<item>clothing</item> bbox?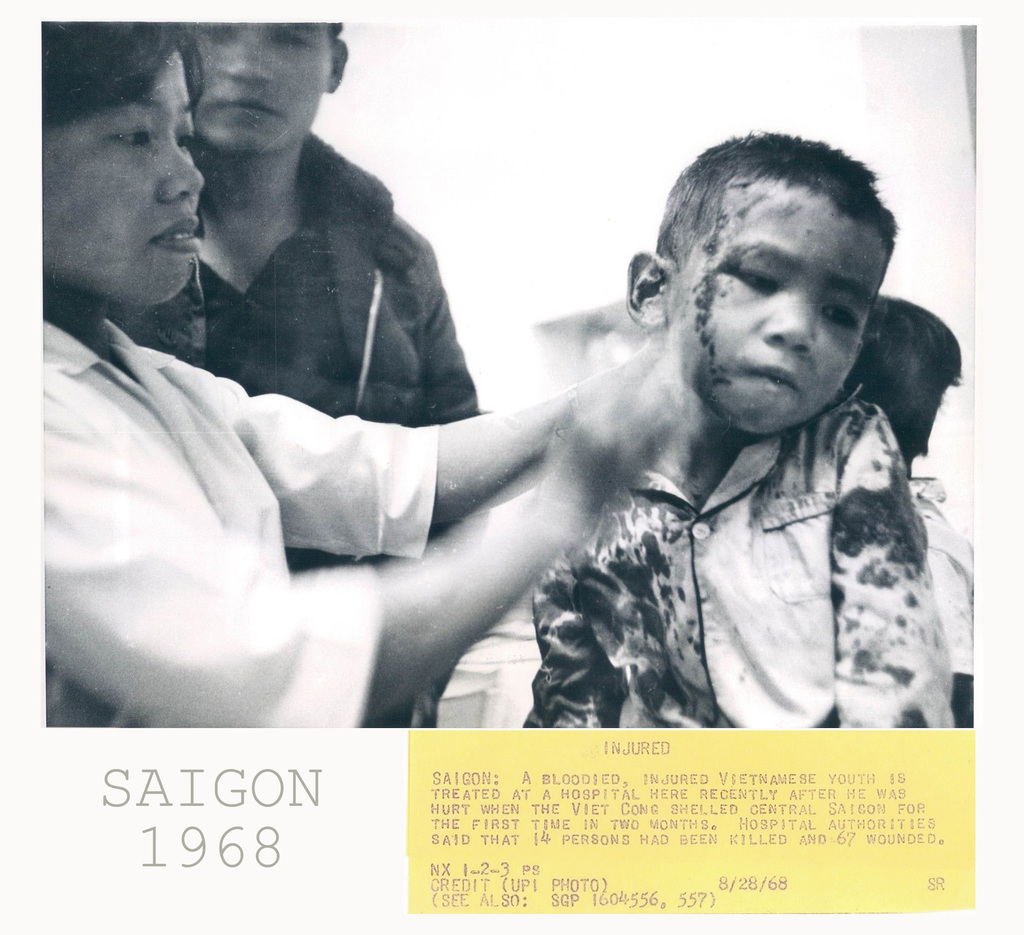
bbox=[0, 305, 438, 726]
